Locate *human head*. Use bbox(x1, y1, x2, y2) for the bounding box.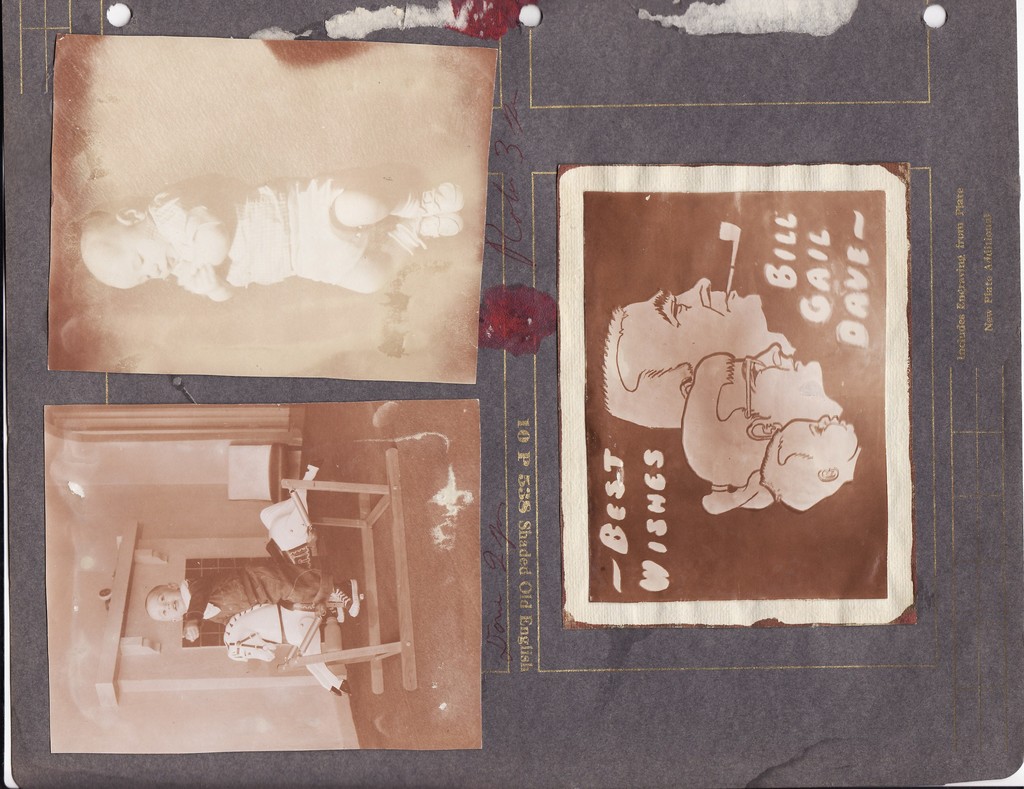
bbox(144, 582, 186, 625).
